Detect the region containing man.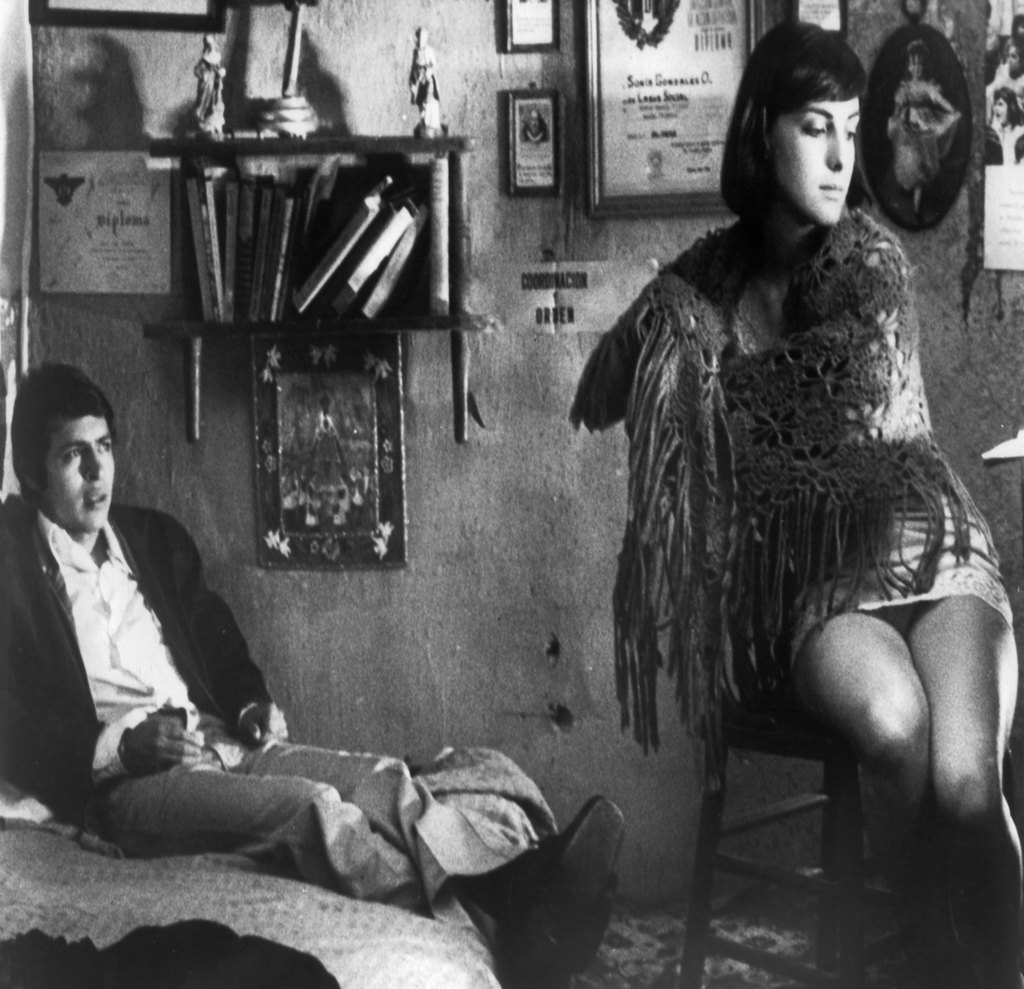
Rect(516, 108, 552, 149).
